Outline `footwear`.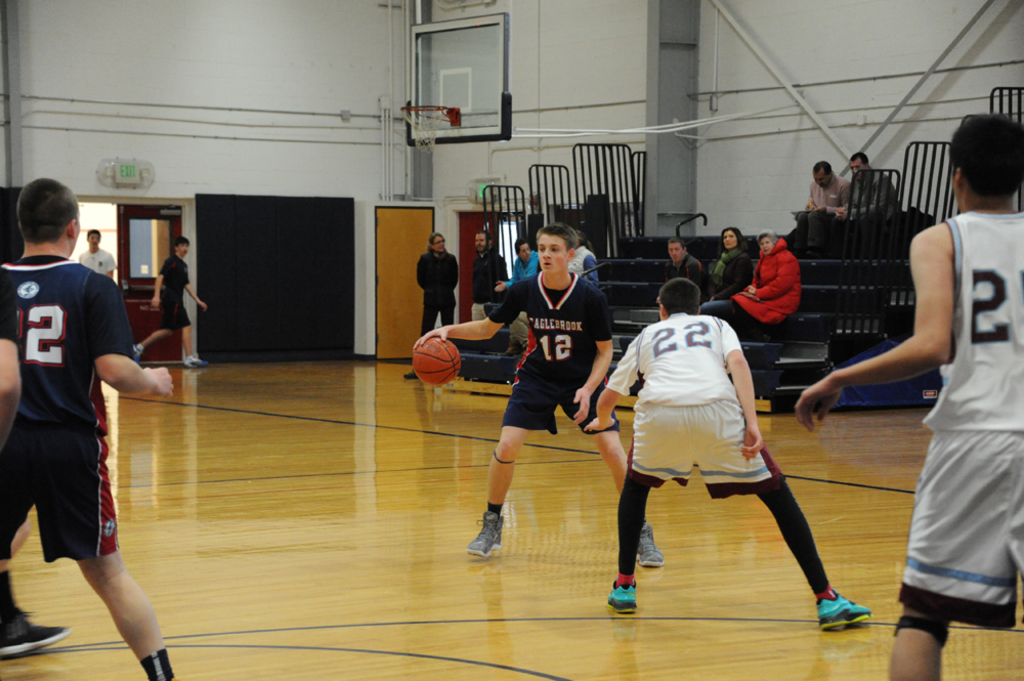
Outline: l=604, t=580, r=641, b=611.
